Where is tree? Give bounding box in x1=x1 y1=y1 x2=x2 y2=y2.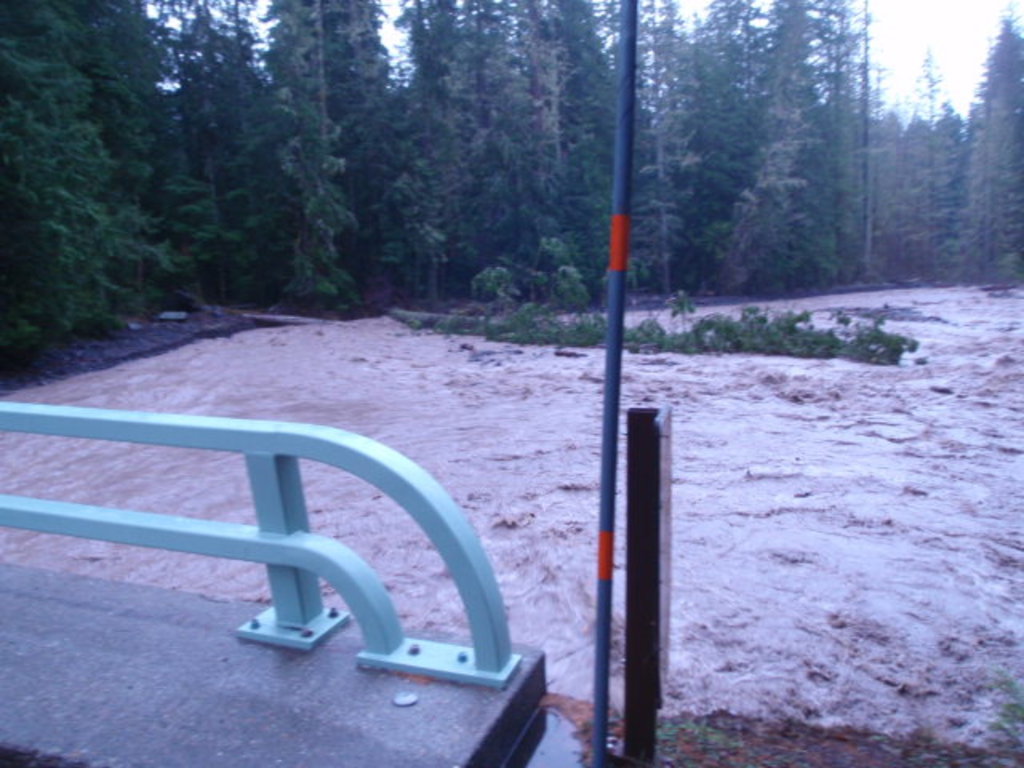
x1=0 y1=51 x2=253 y2=384.
